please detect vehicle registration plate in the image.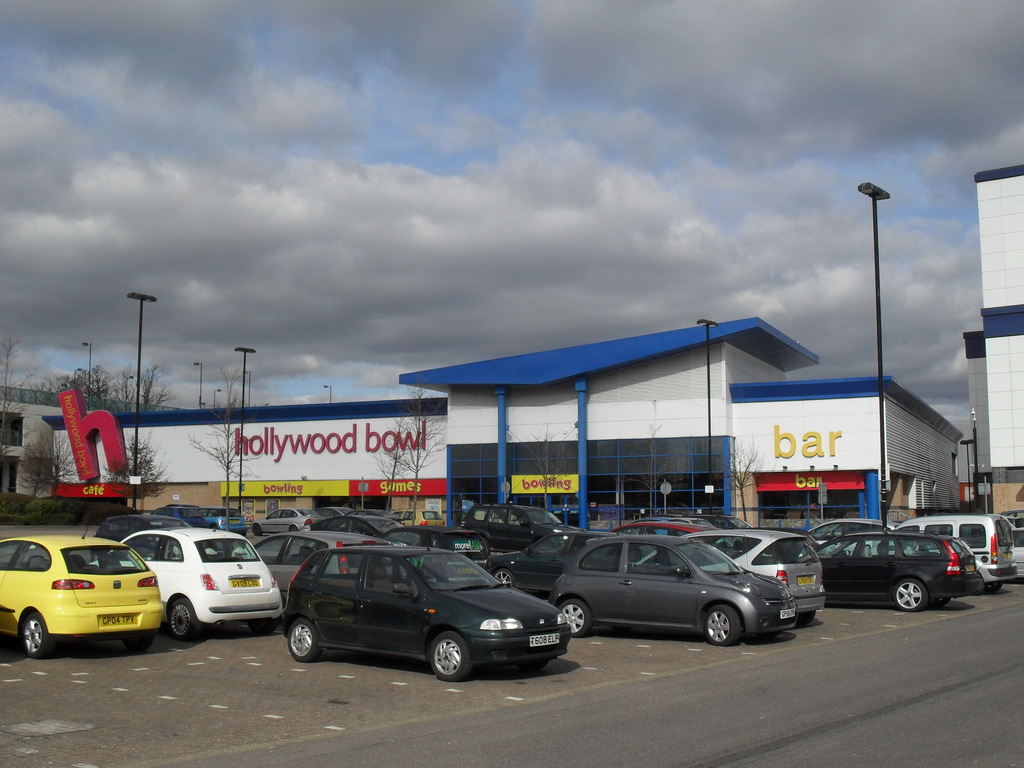
(230,579,258,588).
